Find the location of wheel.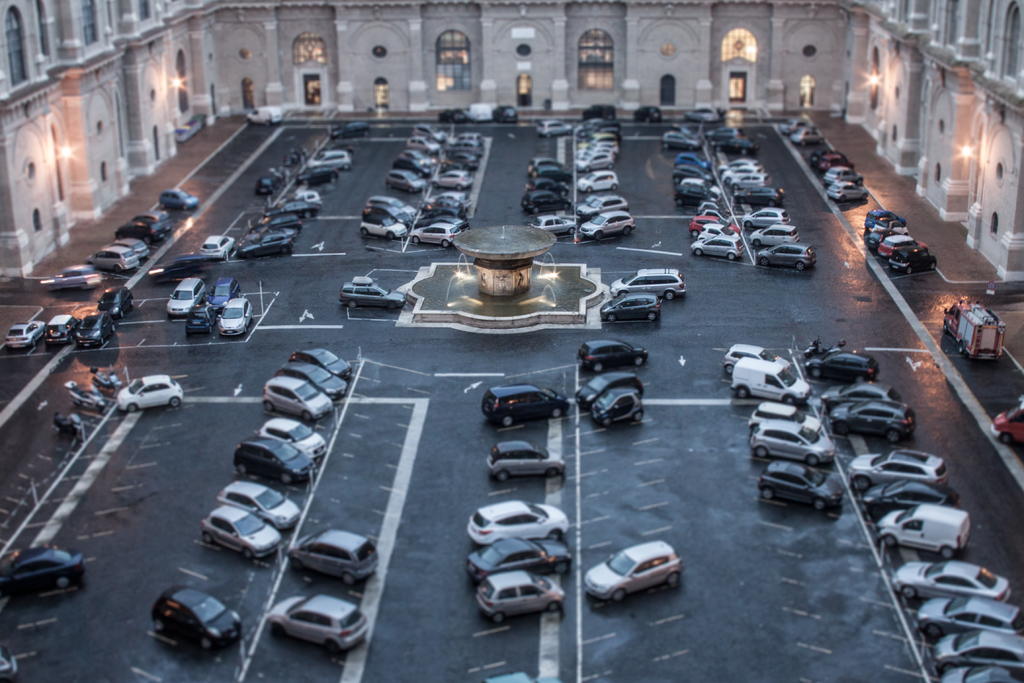
Location: l=796, t=263, r=806, b=270.
